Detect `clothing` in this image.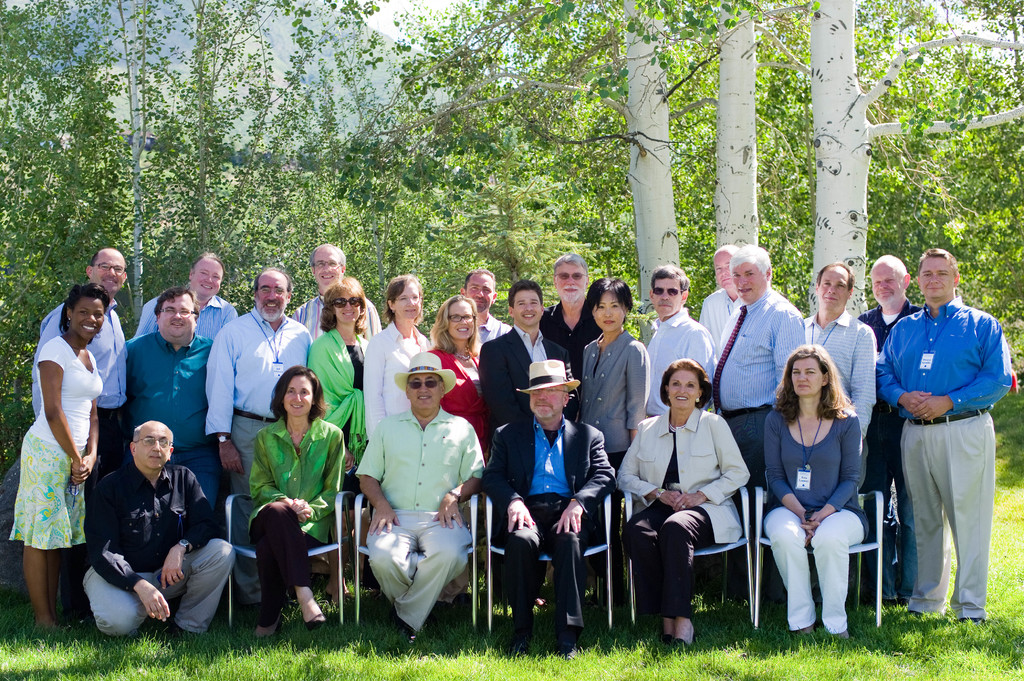
Detection: x1=289 y1=314 x2=369 y2=443.
